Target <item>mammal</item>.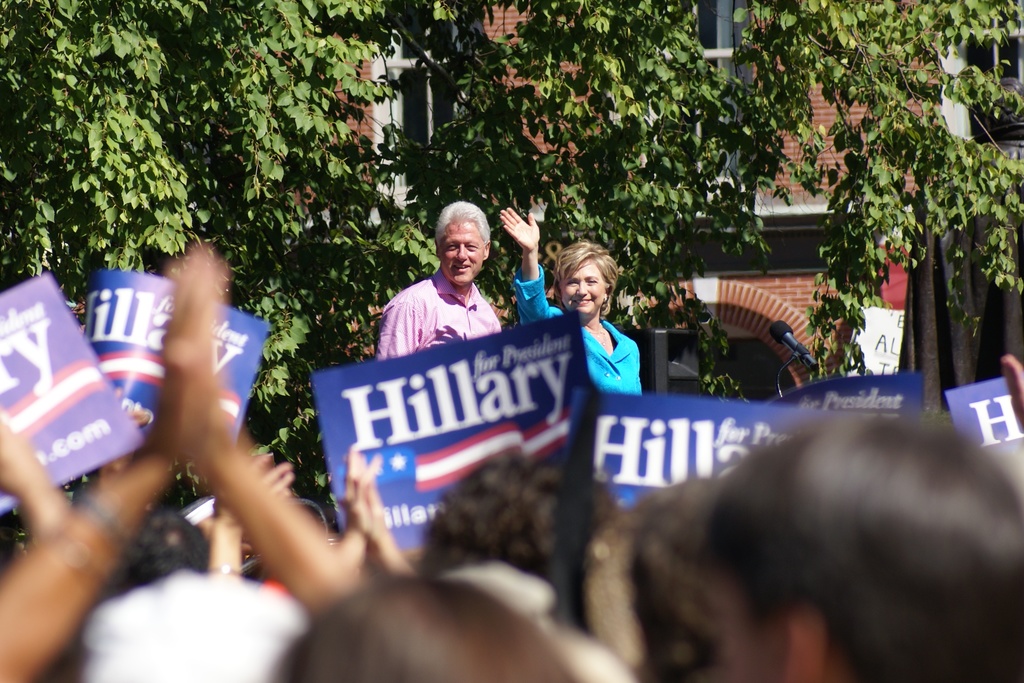
Target region: bbox(380, 202, 514, 363).
